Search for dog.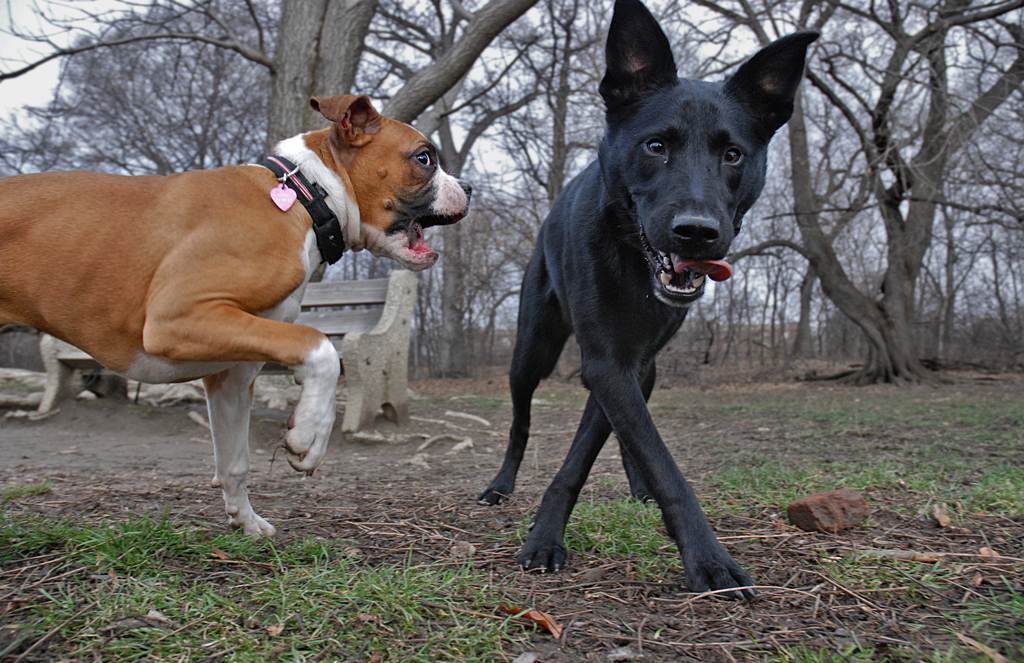
Found at bbox=(474, 0, 825, 604).
